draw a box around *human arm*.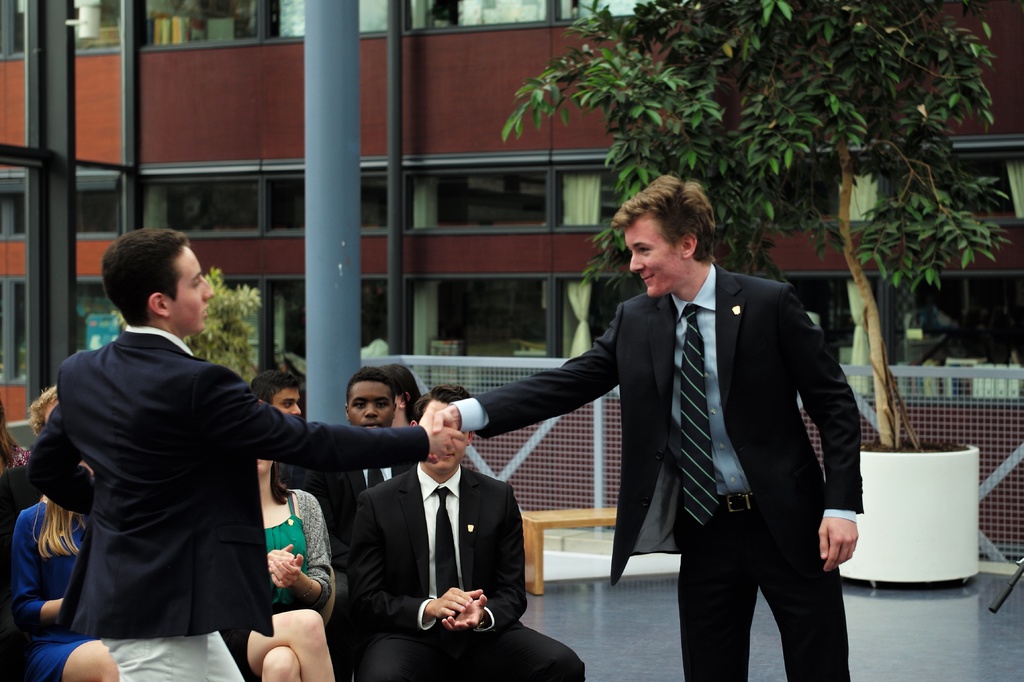
l=241, t=376, r=468, b=476.
